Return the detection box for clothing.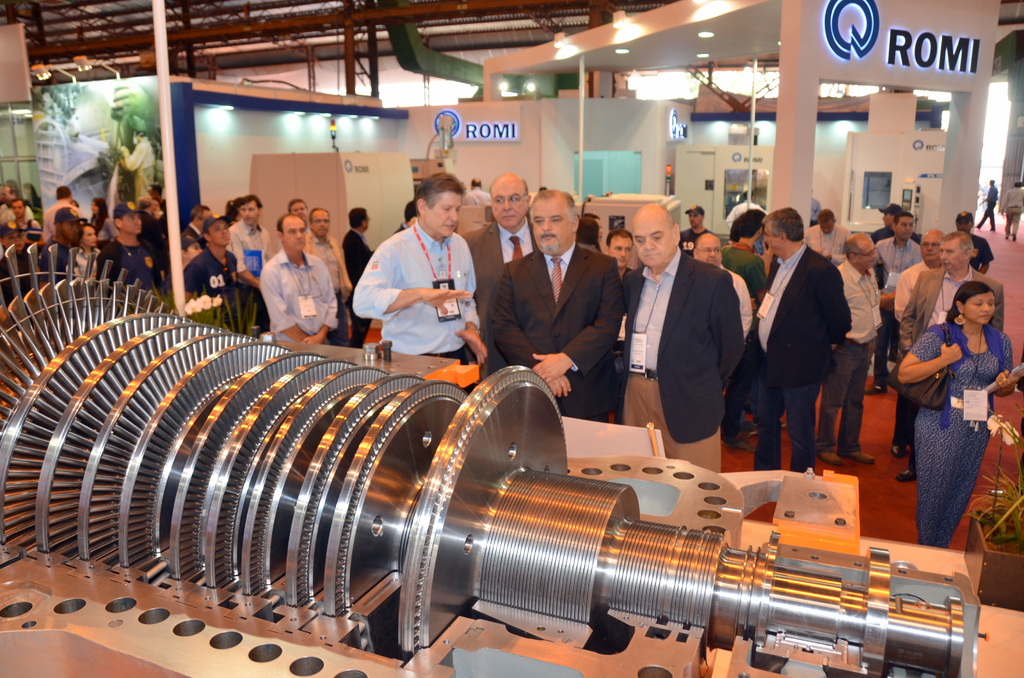
bbox=(342, 225, 374, 281).
